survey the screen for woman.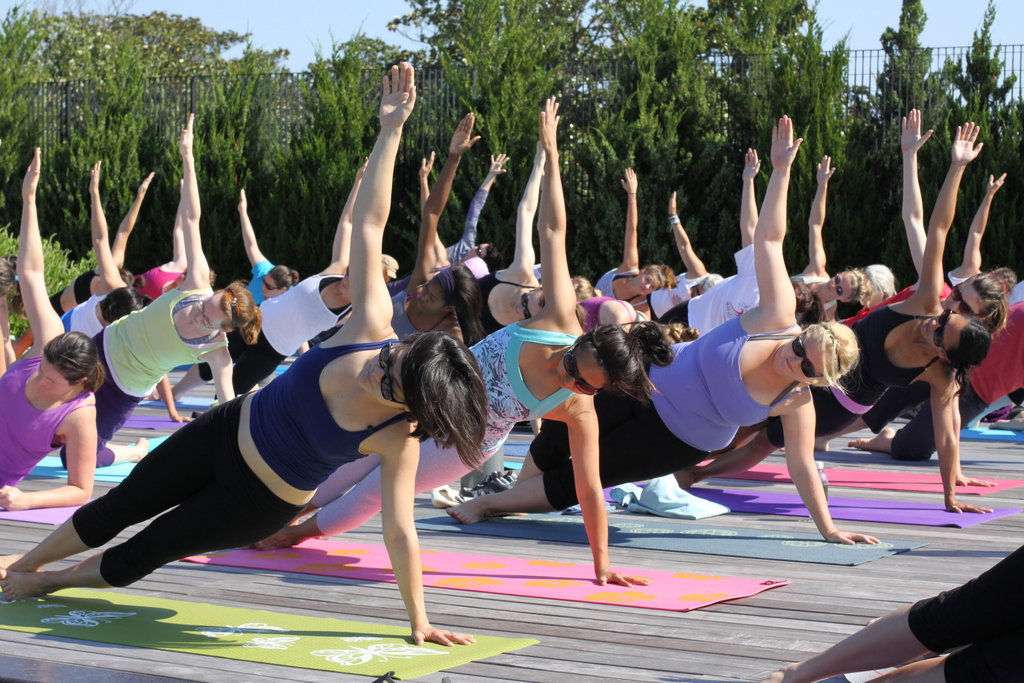
Survey found: box(939, 168, 1006, 287).
